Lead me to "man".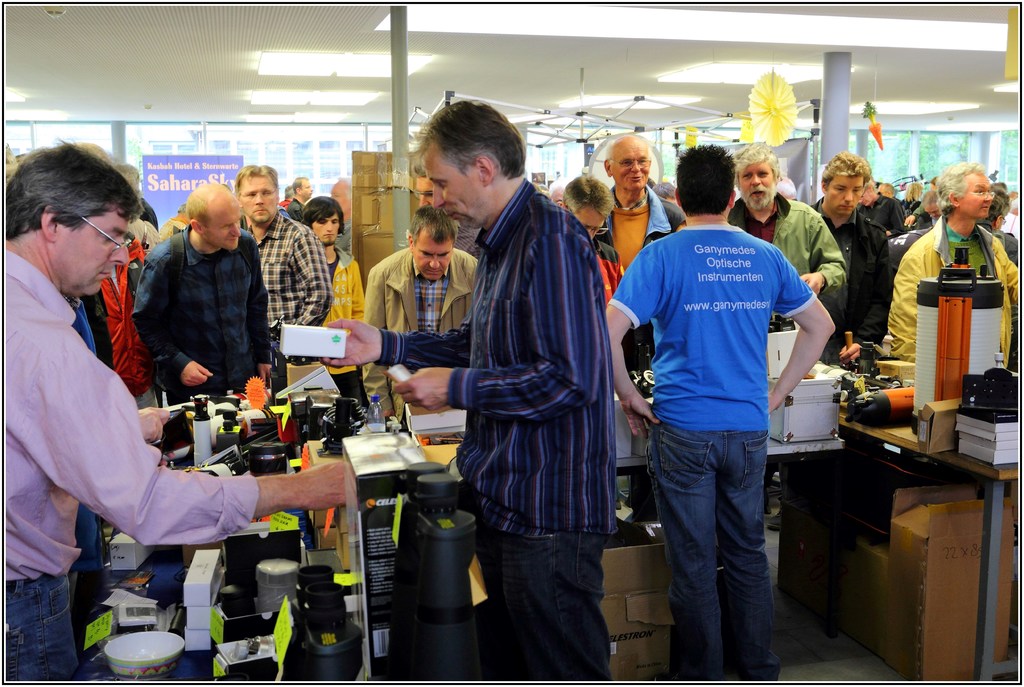
Lead to 620:171:835:668.
